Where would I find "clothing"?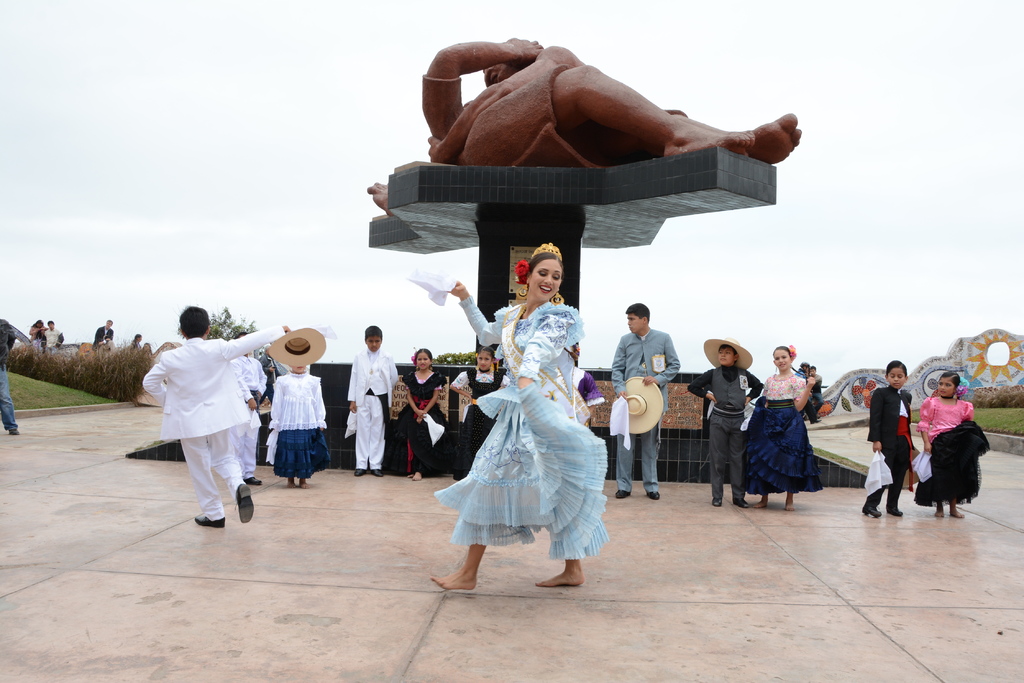
At [x1=138, y1=341, x2=276, y2=529].
